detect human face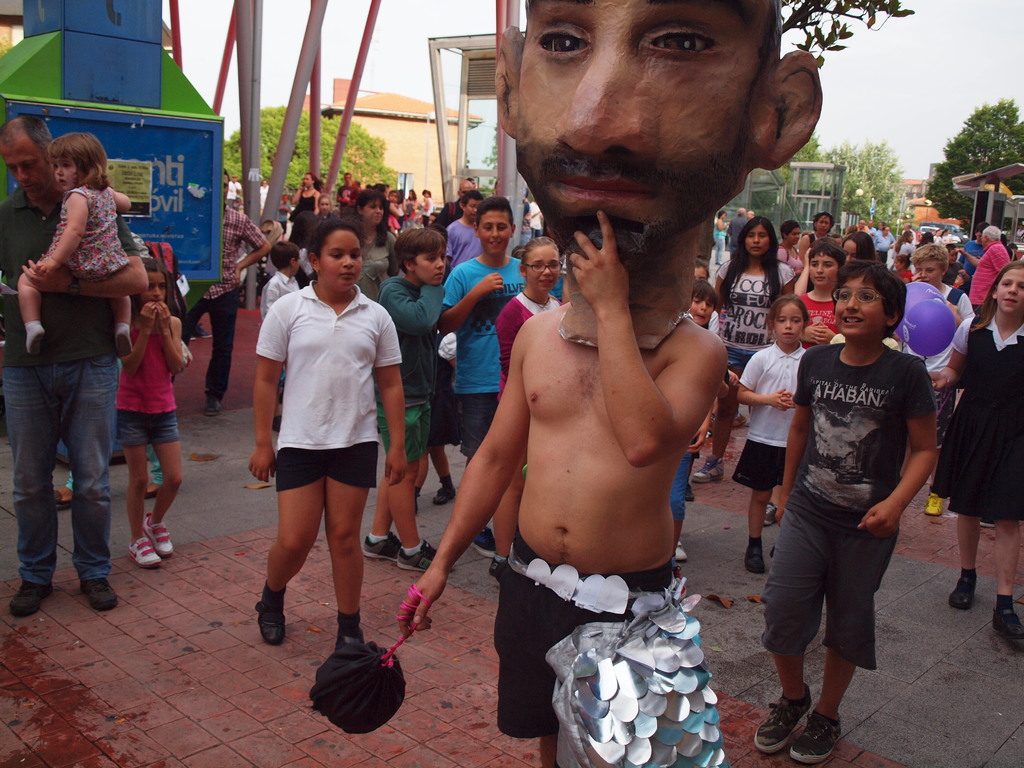
detection(280, 193, 287, 201)
